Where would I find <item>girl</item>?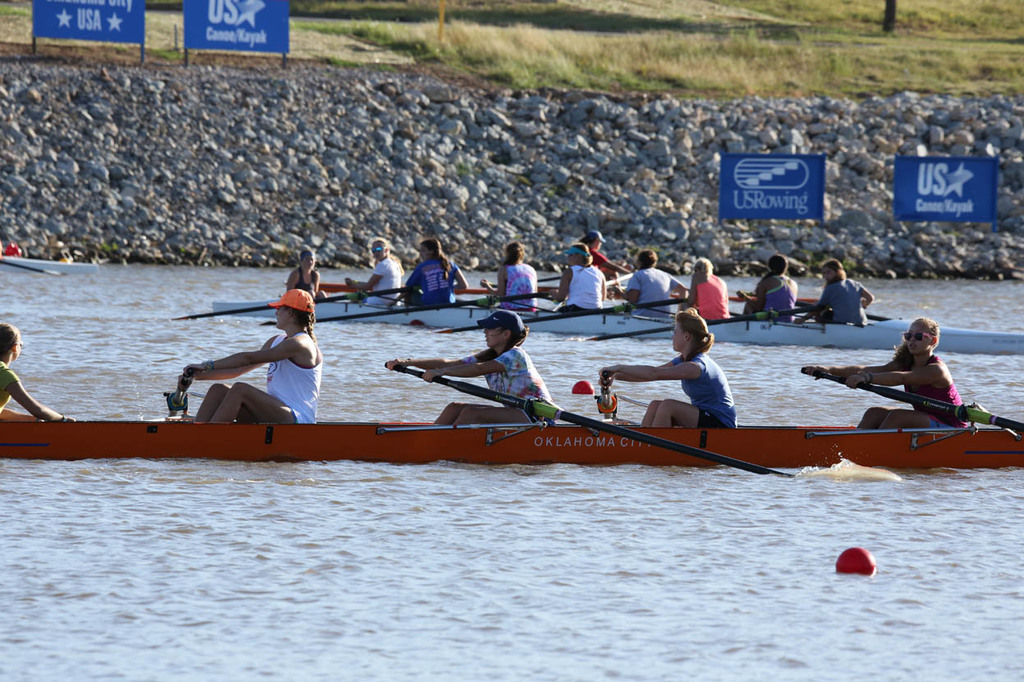
At 804 315 967 430.
